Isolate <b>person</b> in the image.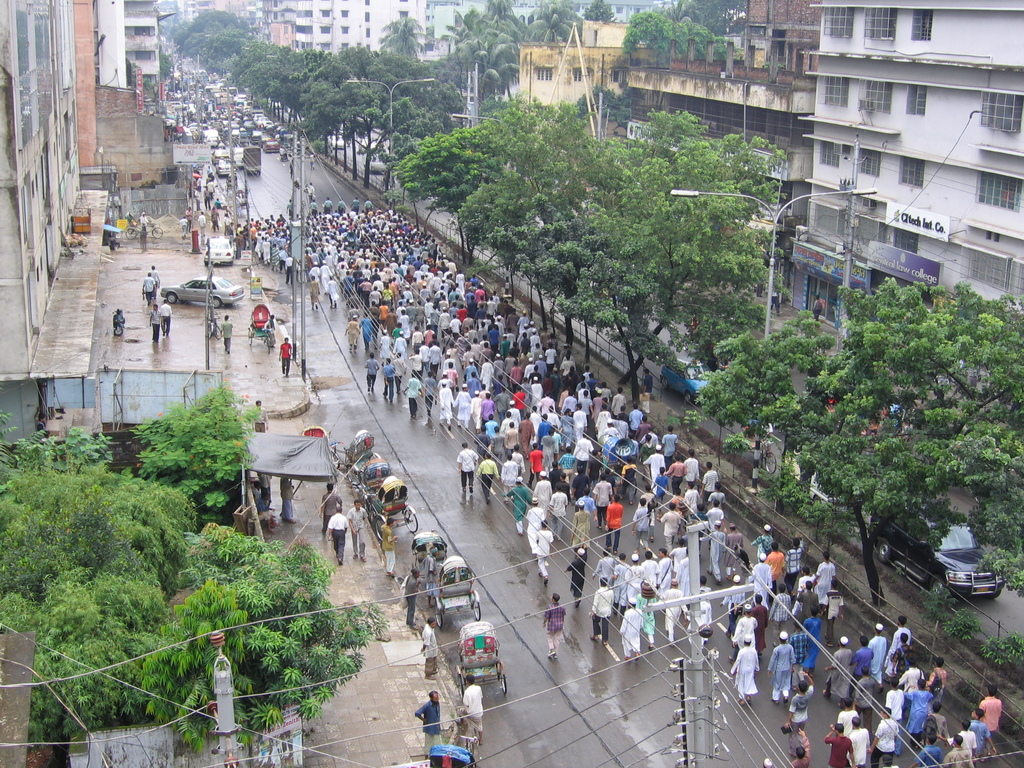
Isolated region: bbox(568, 552, 584, 610).
